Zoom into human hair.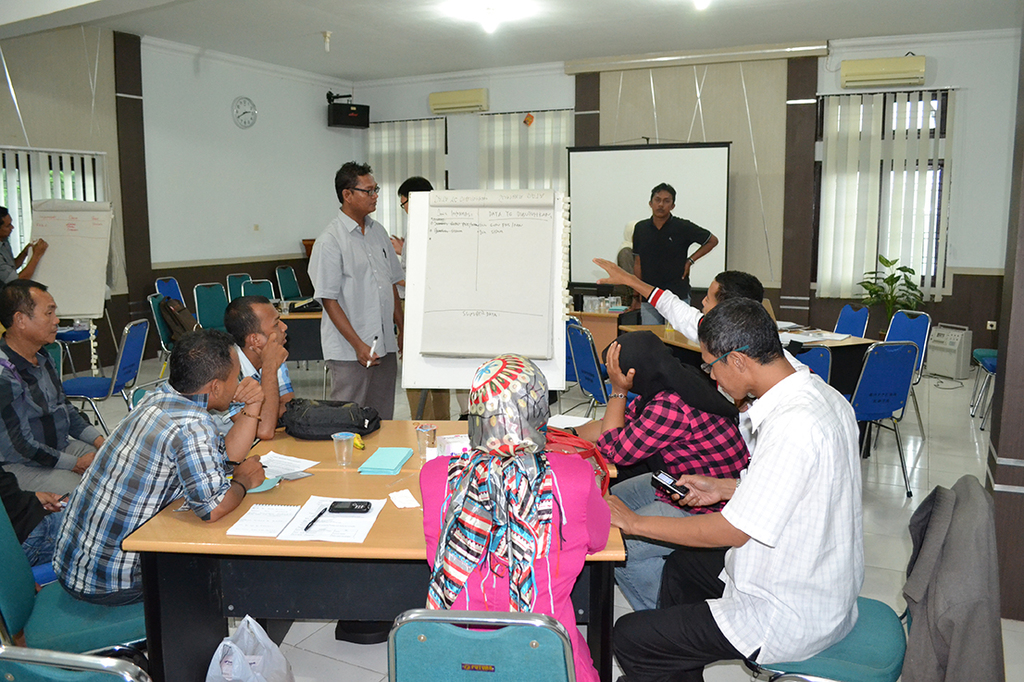
Zoom target: [718,267,762,304].
